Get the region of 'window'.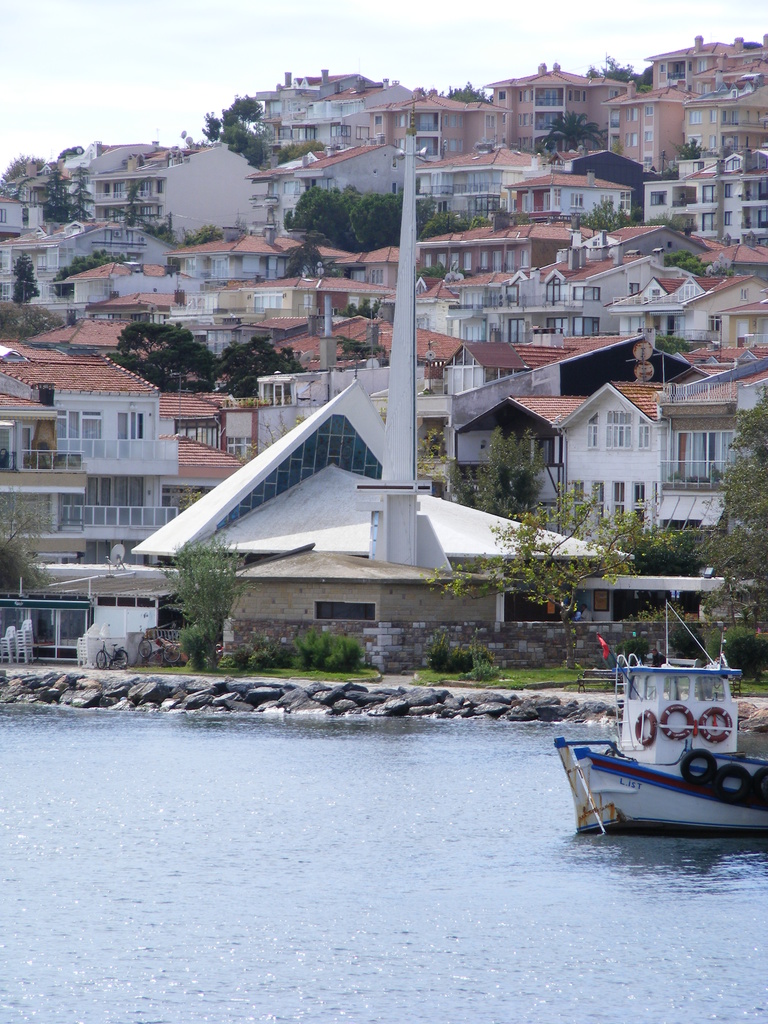
[left=628, top=107, right=637, bottom=121].
